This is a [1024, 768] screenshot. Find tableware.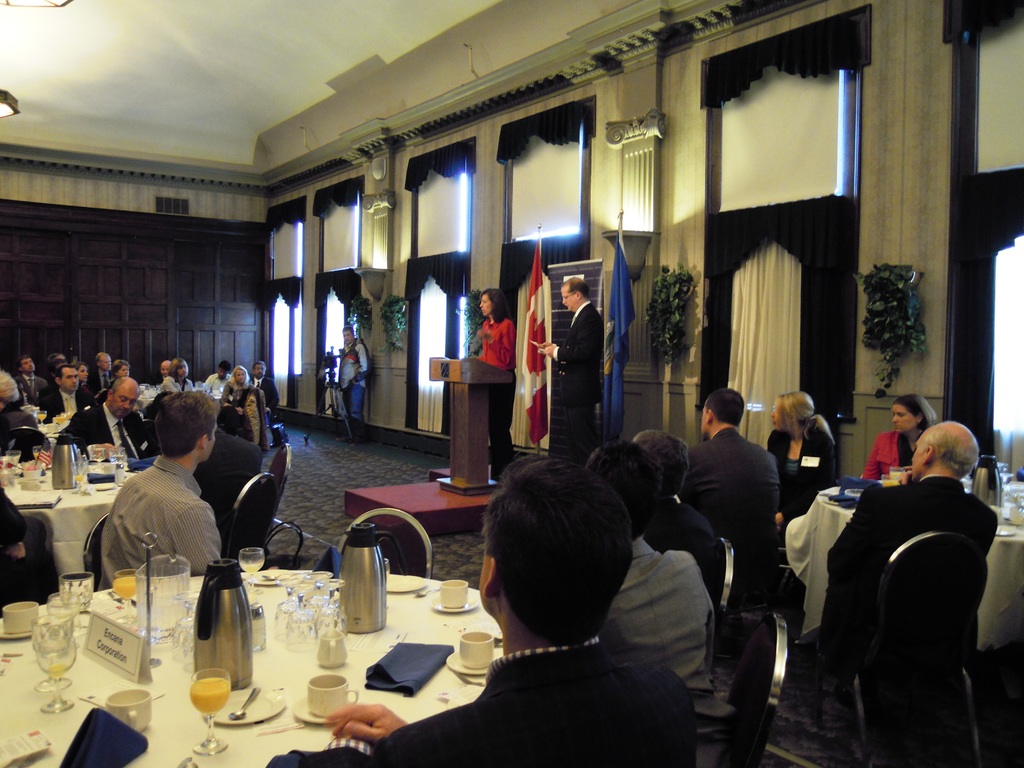
Bounding box: locate(494, 638, 502, 648).
